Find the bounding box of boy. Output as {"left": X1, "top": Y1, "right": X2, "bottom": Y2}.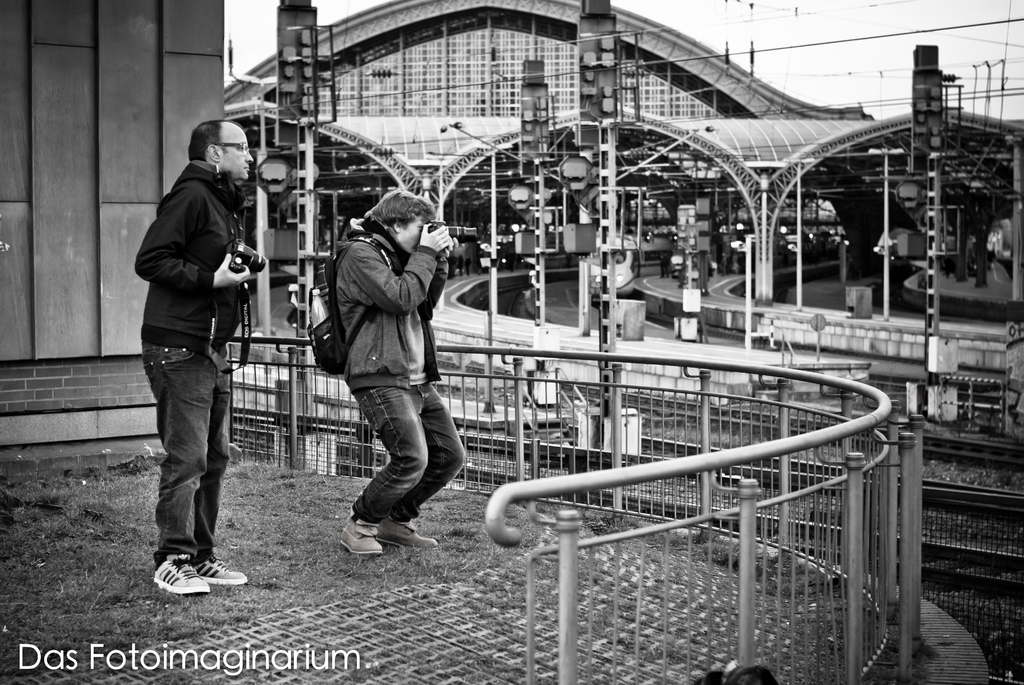
{"left": 282, "top": 187, "right": 477, "bottom": 551}.
